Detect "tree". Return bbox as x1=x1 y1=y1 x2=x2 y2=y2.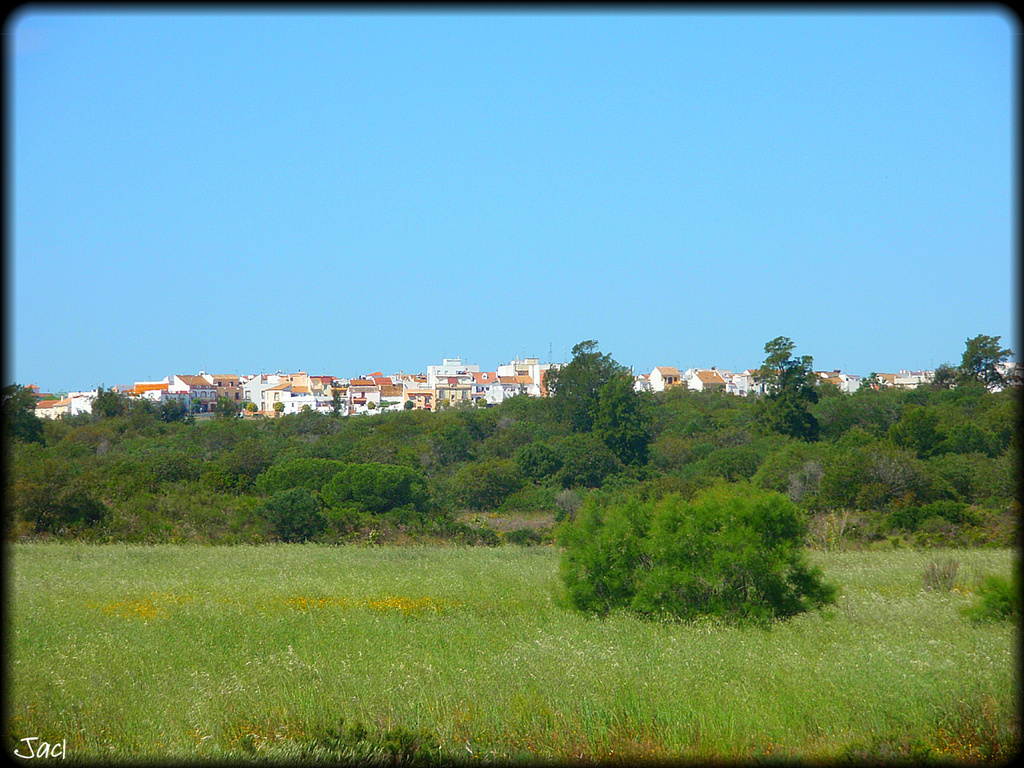
x1=588 y1=372 x2=659 y2=463.
